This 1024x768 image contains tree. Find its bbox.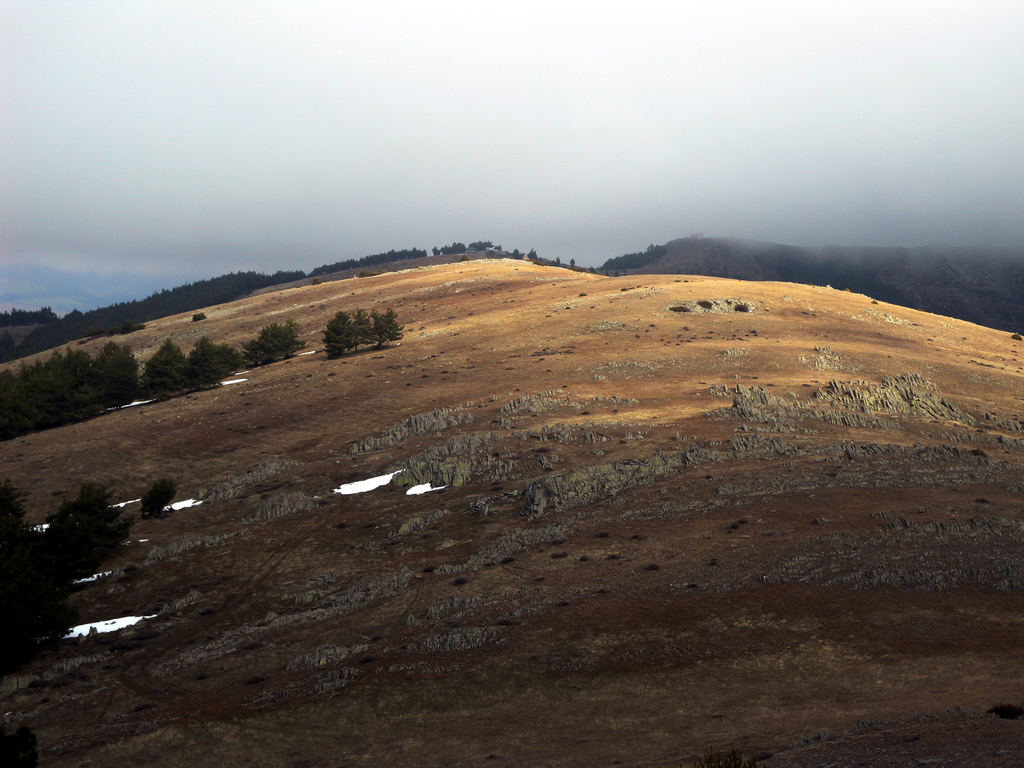
bbox=(193, 336, 244, 390).
